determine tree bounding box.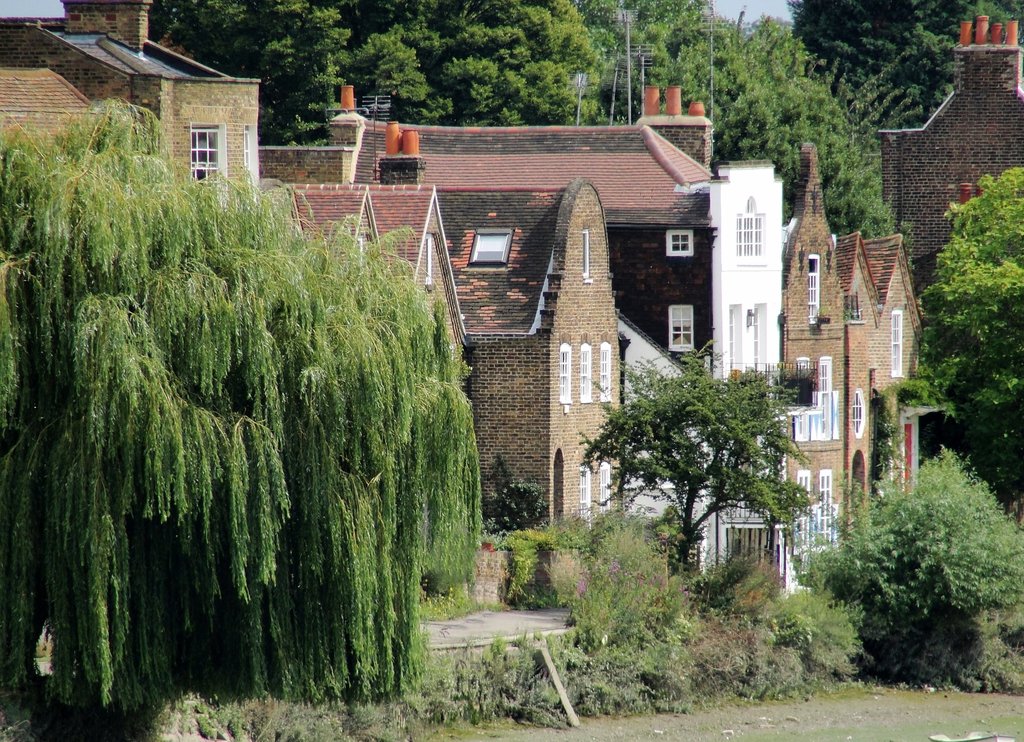
Determined: bbox=(919, 147, 1023, 458).
